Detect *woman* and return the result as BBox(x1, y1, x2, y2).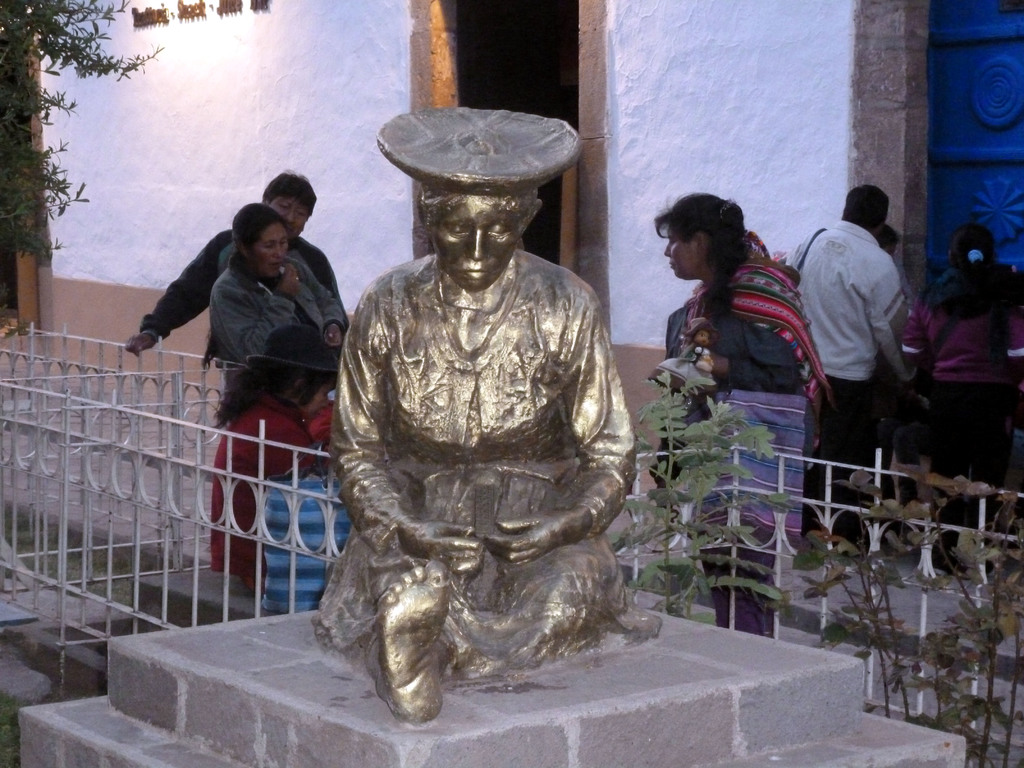
BBox(631, 200, 856, 612).
